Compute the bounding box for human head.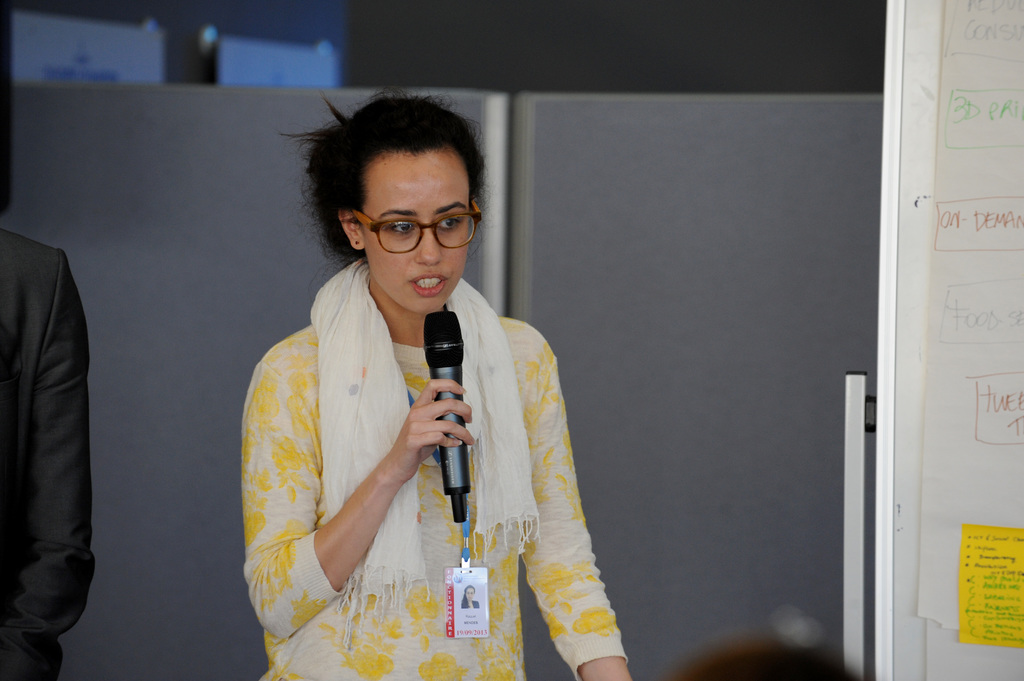
x1=307, y1=106, x2=492, y2=301.
